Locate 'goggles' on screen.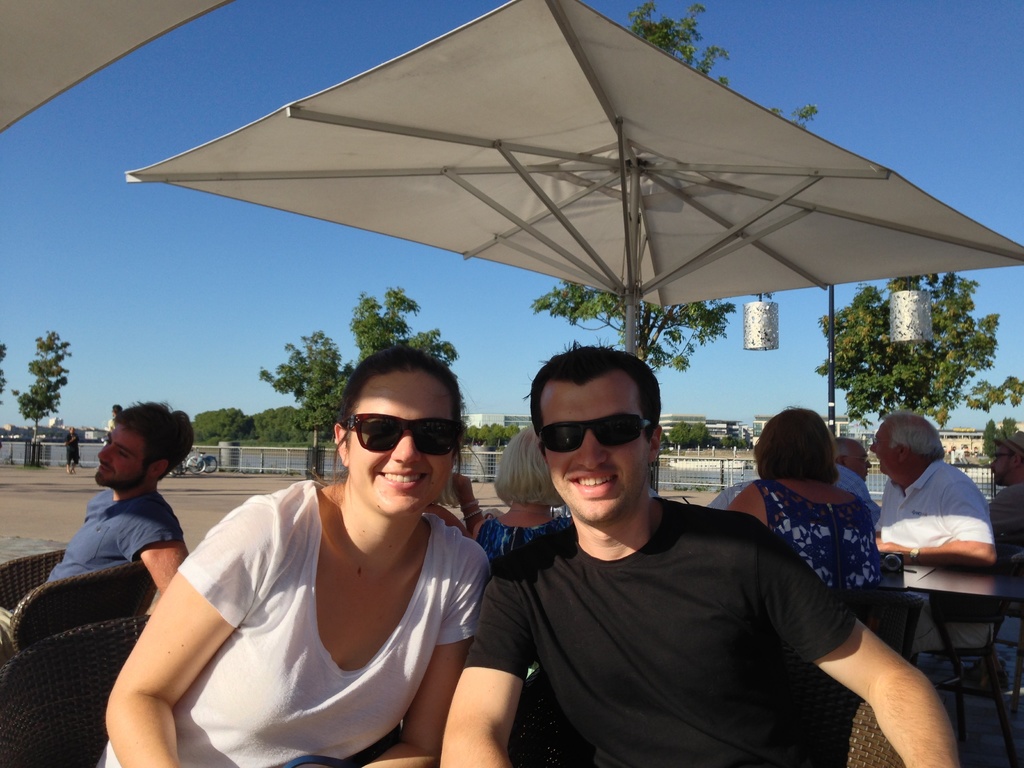
On screen at <region>338, 410, 469, 456</region>.
